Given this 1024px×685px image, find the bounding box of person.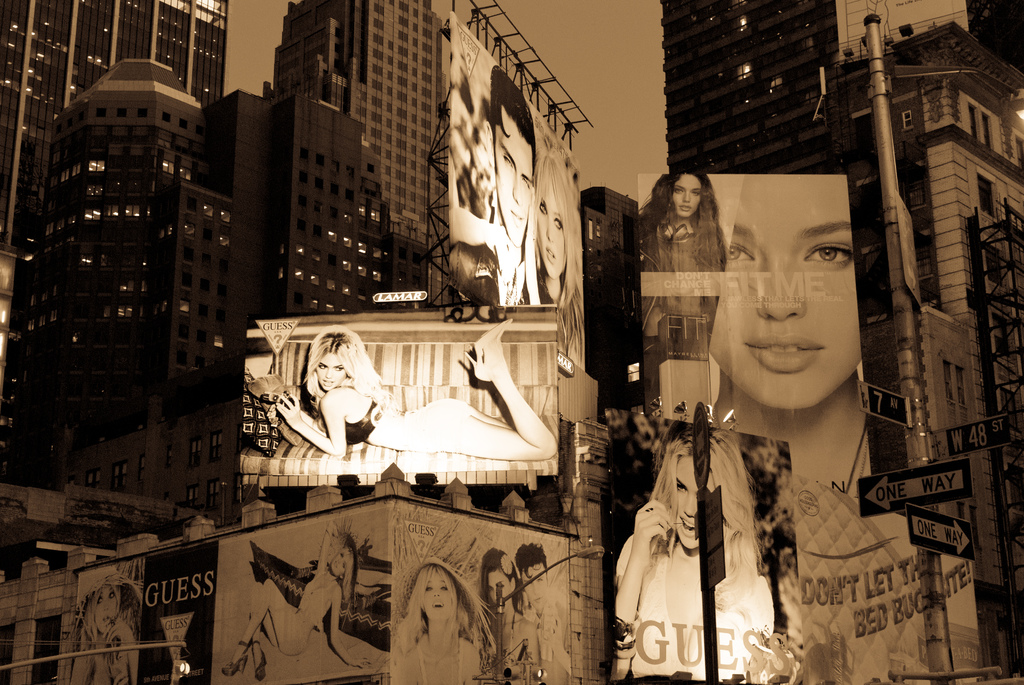
[447, 62, 538, 303].
